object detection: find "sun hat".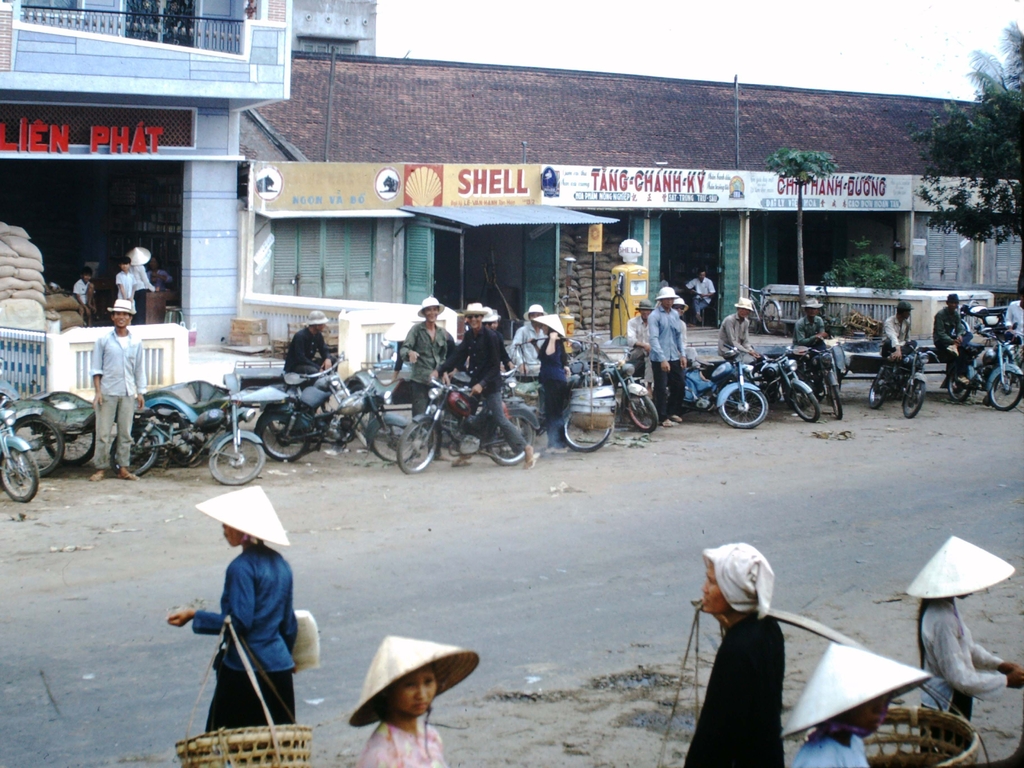
bbox(100, 298, 143, 323).
